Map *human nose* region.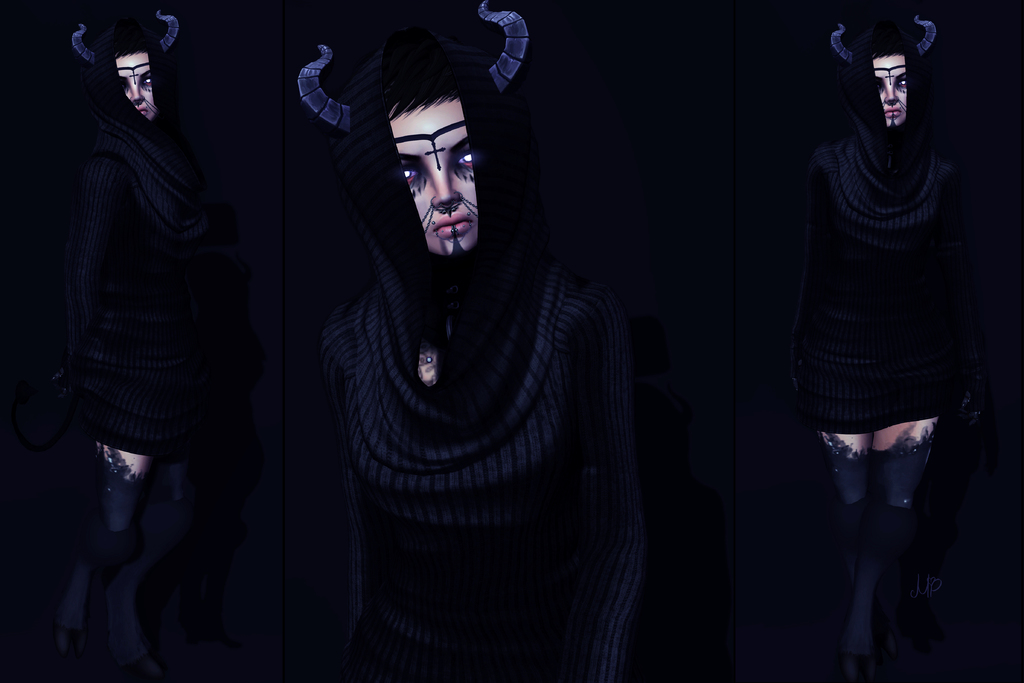
Mapped to left=128, top=76, right=147, bottom=109.
